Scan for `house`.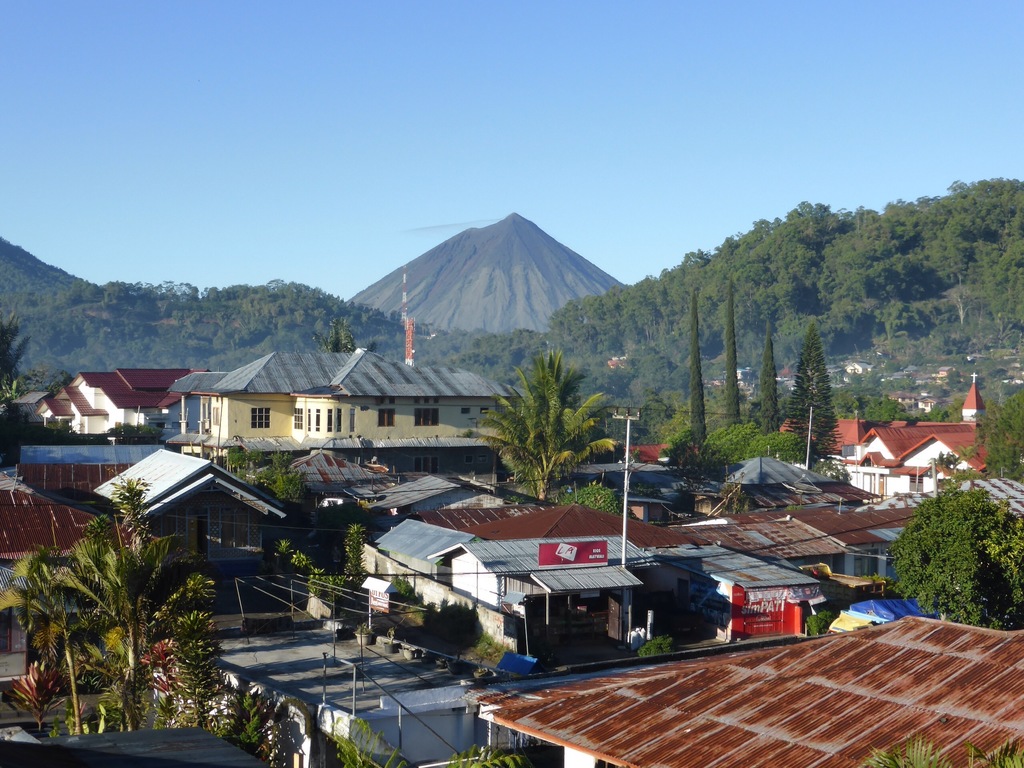
Scan result: box(568, 451, 676, 497).
